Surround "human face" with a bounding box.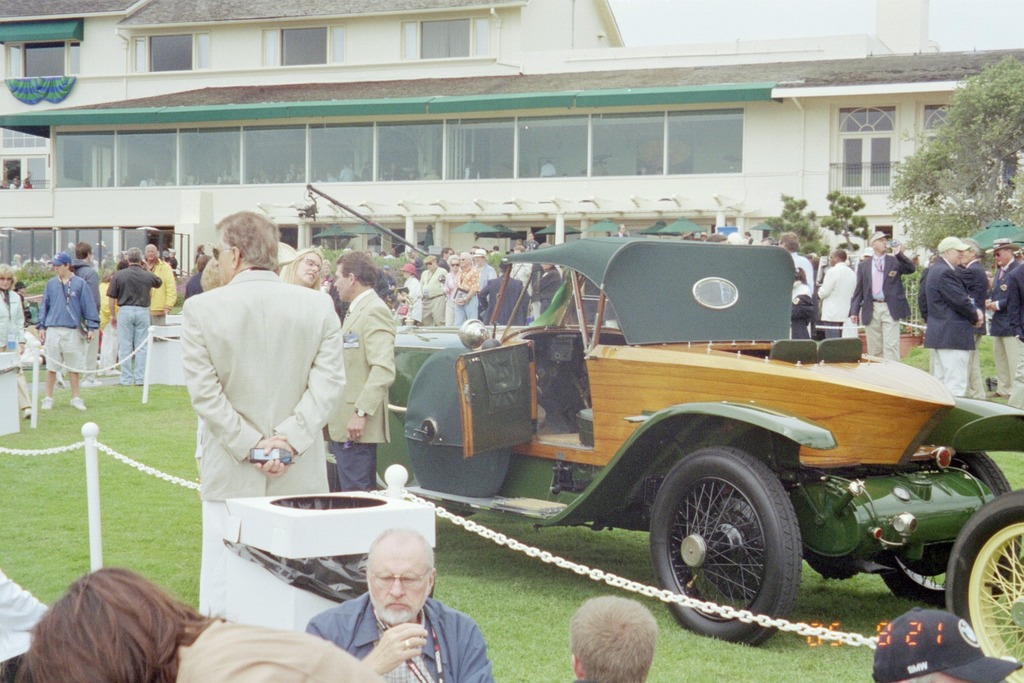
x1=213 y1=231 x2=231 y2=287.
